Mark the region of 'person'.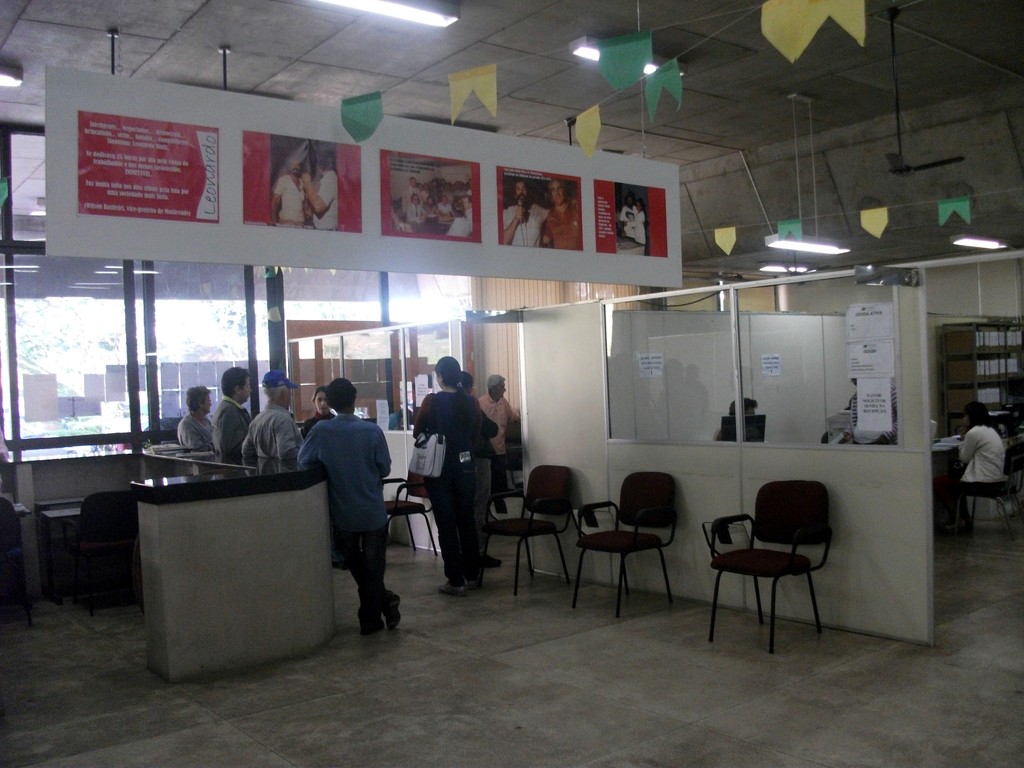
Region: <region>541, 177, 581, 250</region>.
